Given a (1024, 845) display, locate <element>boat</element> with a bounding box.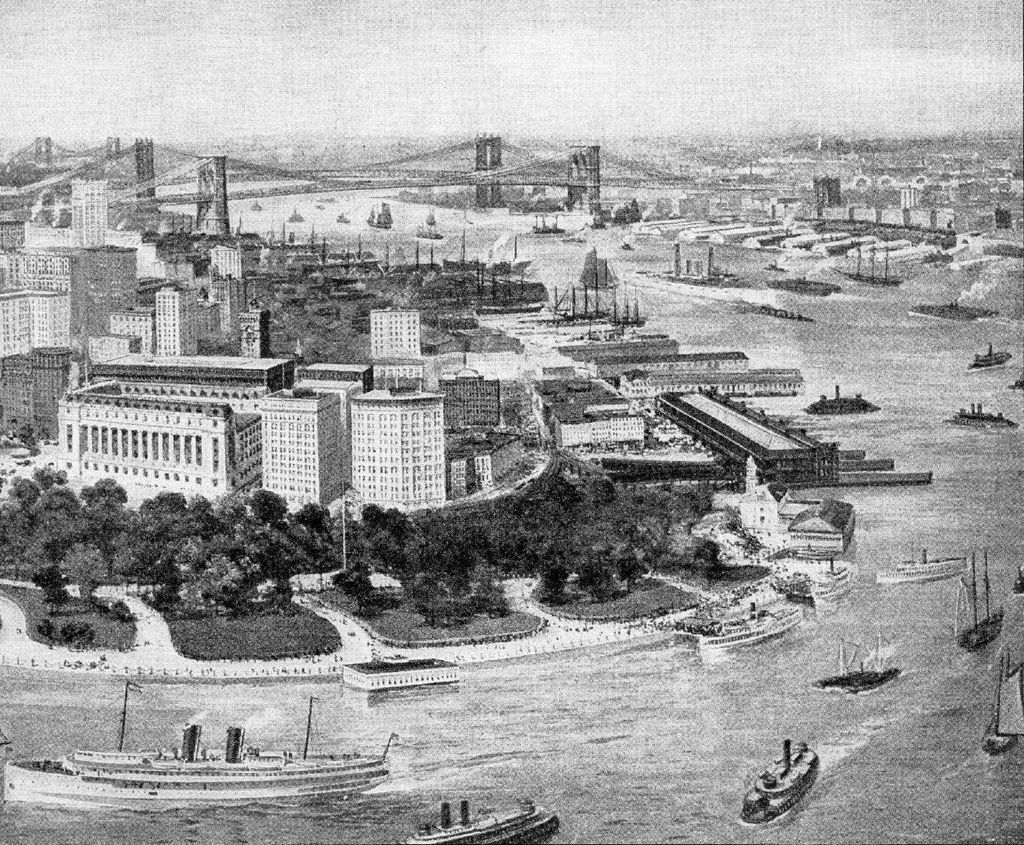
Located: (left=1, top=675, right=384, bottom=807).
